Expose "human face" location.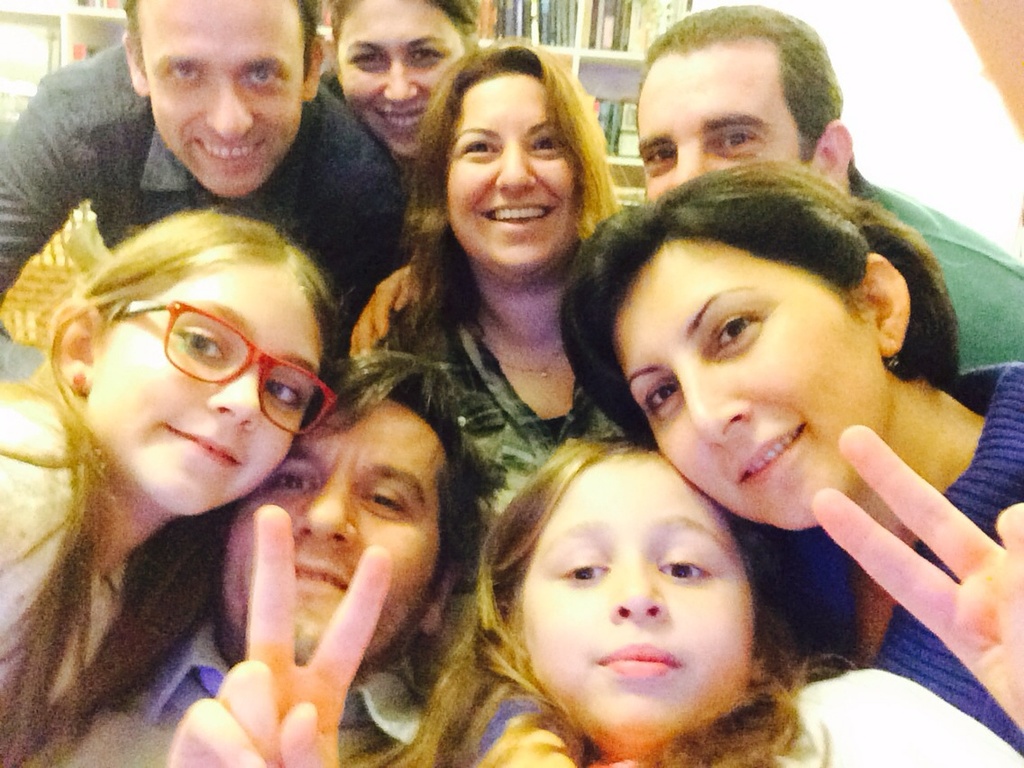
Exposed at 84,270,329,511.
